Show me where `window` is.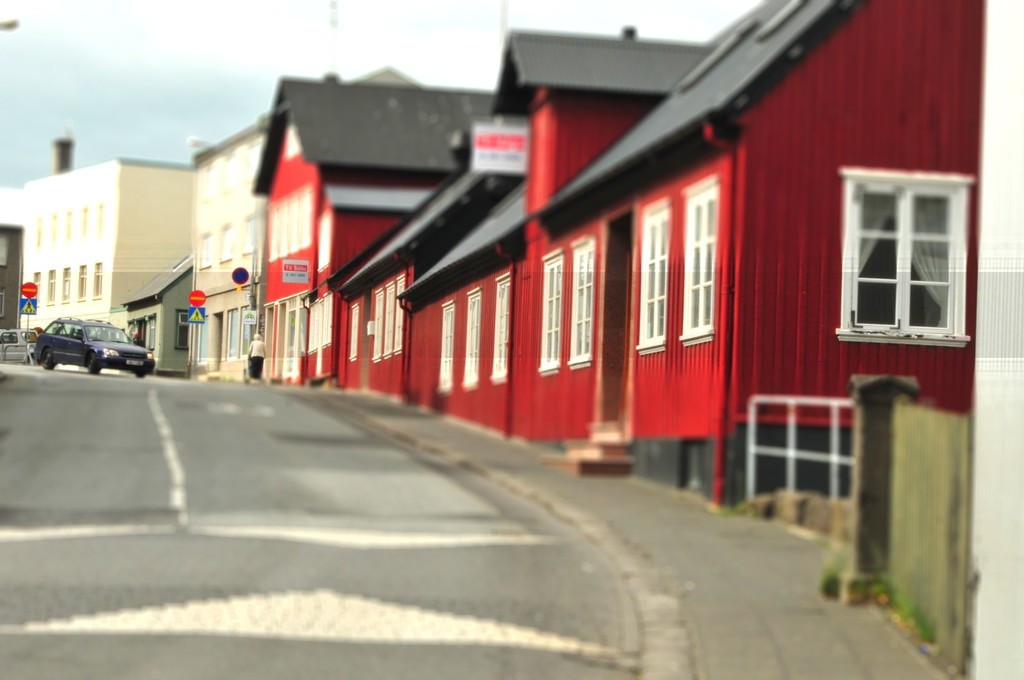
`window` is at box=[848, 153, 975, 348].
